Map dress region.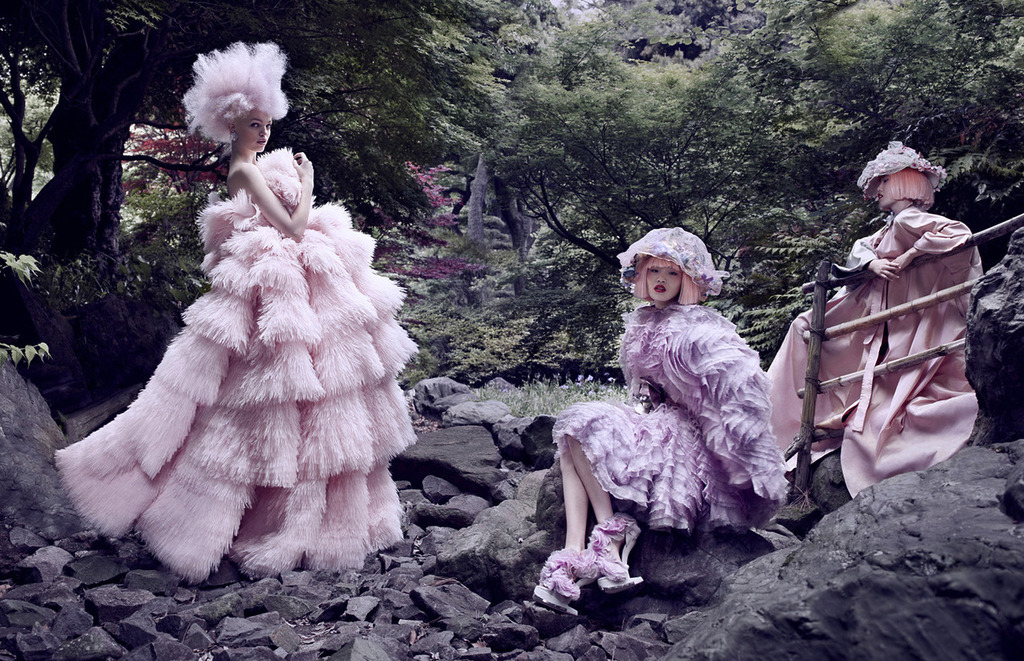
Mapped to crop(54, 145, 418, 583).
